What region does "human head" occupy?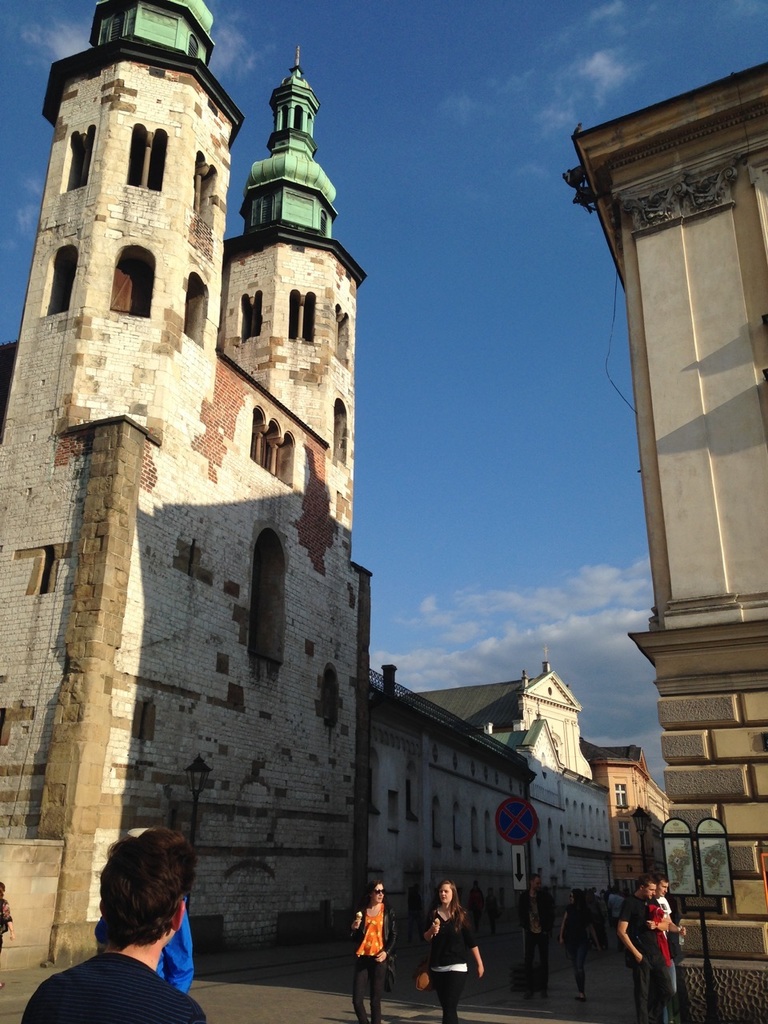
box=[565, 887, 584, 905].
